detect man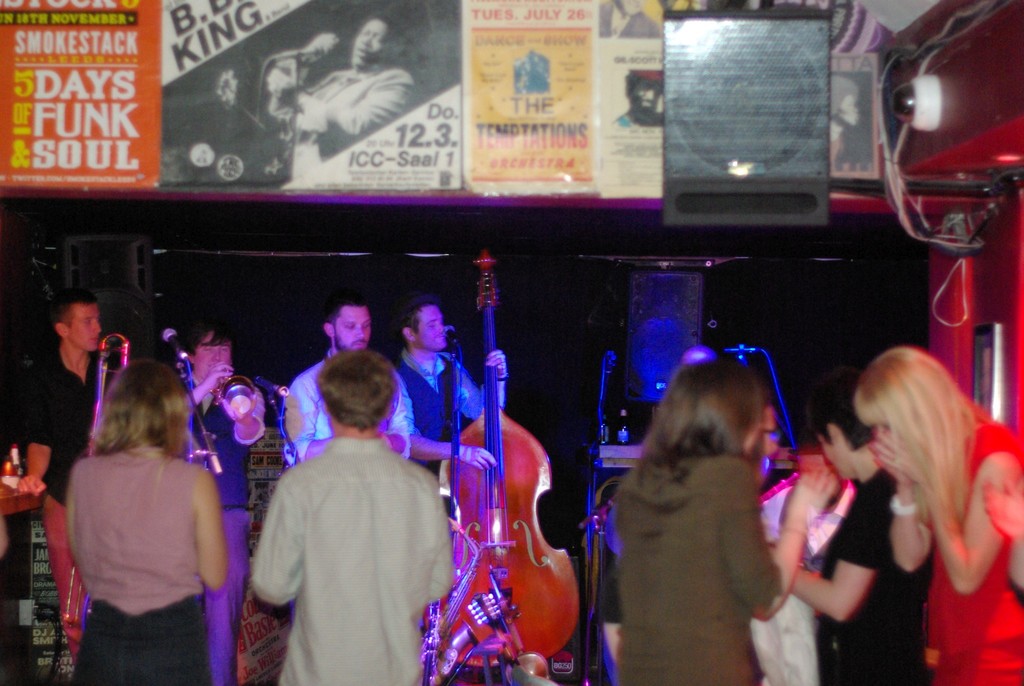
<region>25, 294, 108, 654</region>
